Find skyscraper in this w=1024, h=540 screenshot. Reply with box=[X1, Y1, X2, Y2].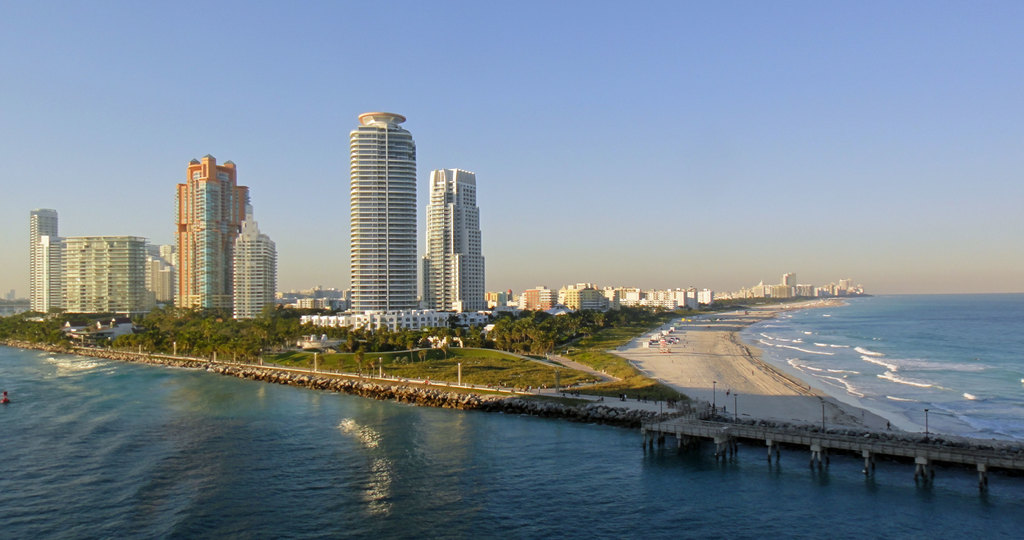
box=[342, 106, 412, 309].
